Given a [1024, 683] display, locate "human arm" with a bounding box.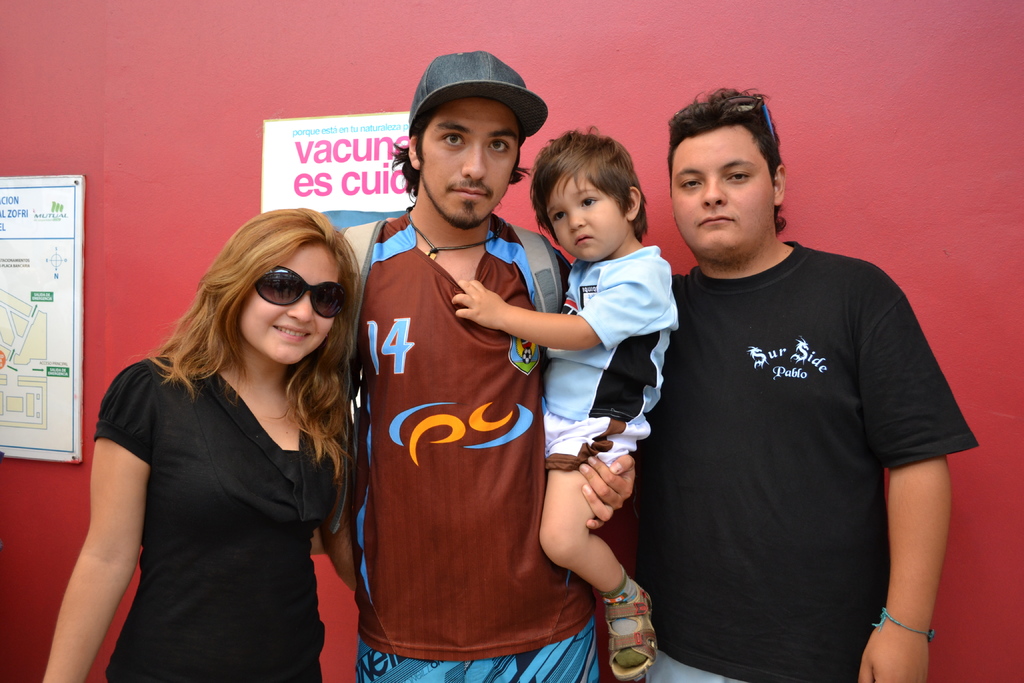
Located: left=299, top=409, right=374, bottom=602.
